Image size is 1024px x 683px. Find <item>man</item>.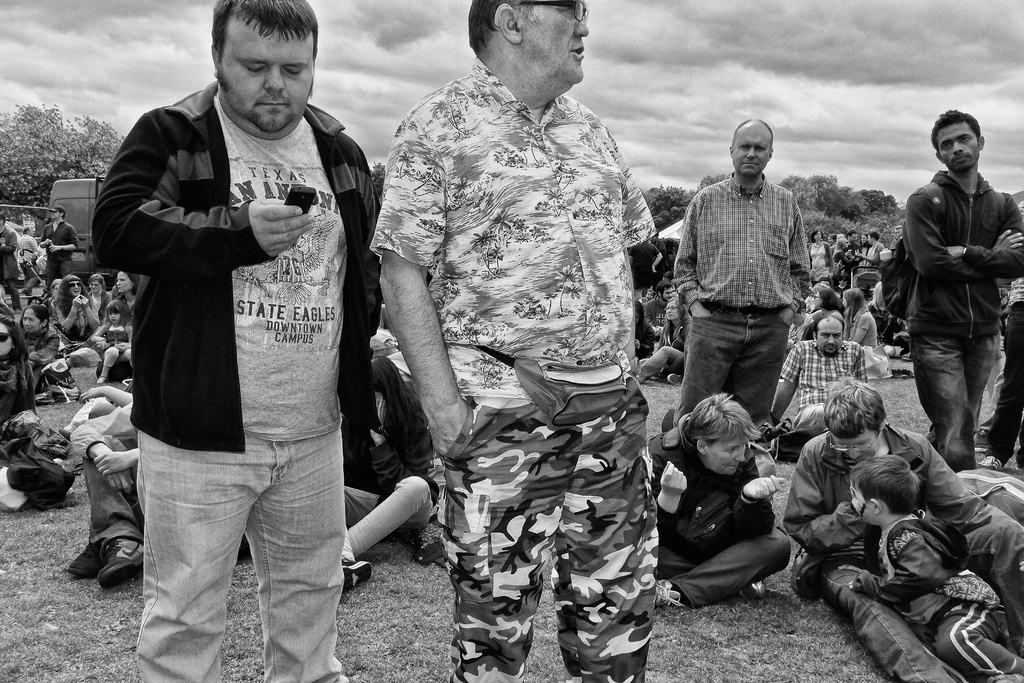
locate(641, 282, 676, 336).
